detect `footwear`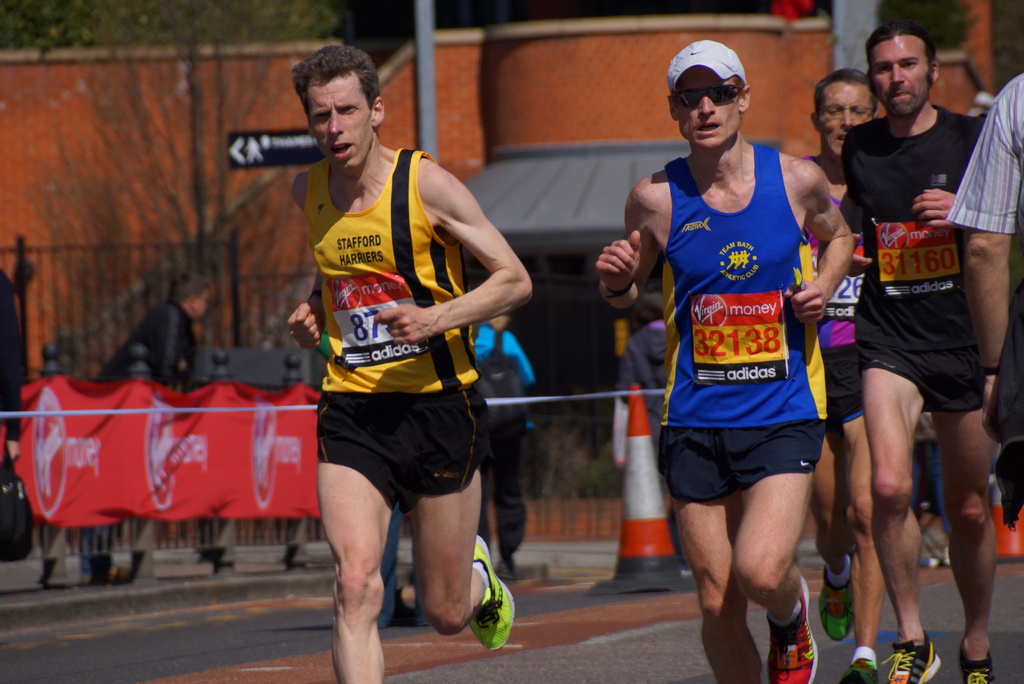
bbox(879, 641, 942, 683)
